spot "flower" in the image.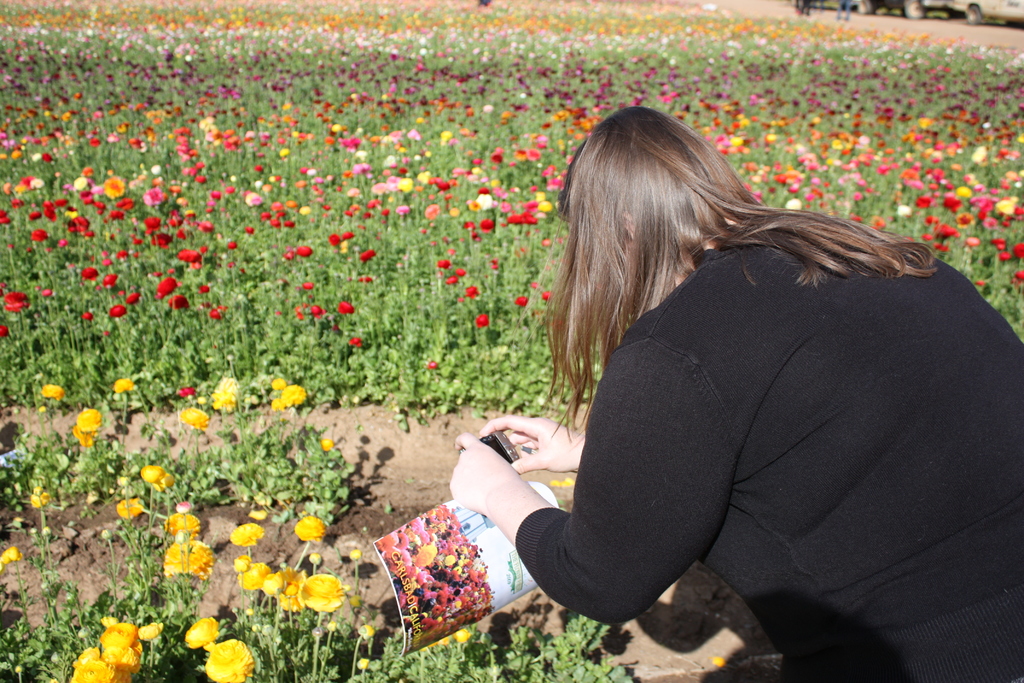
"flower" found at l=453, t=625, r=470, b=645.
